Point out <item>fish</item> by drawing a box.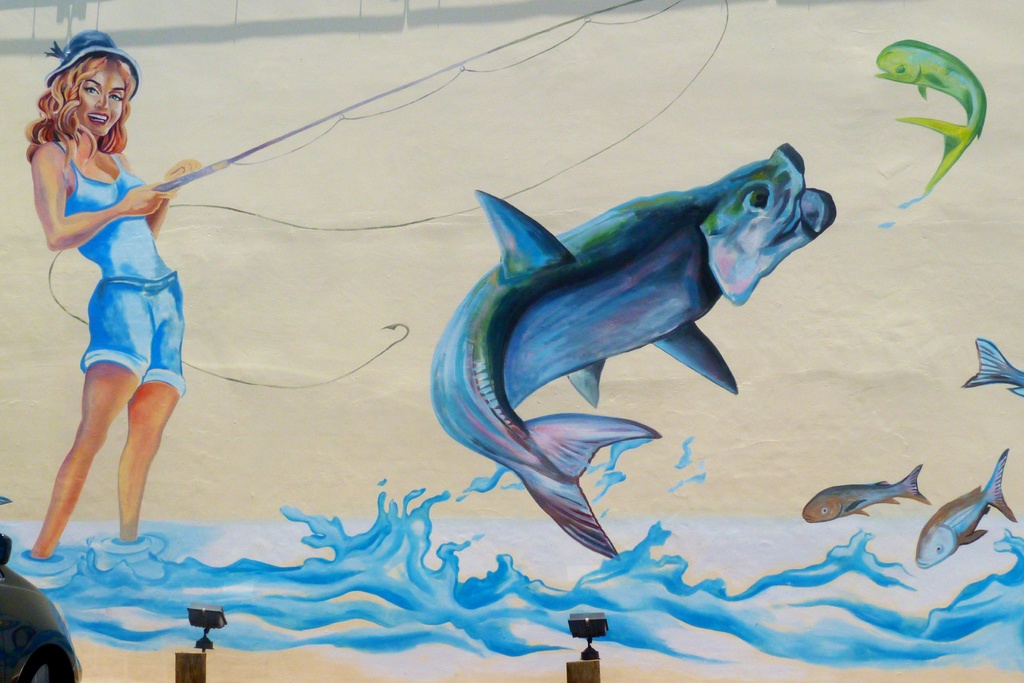
region(963, 335, 1023, 406).
